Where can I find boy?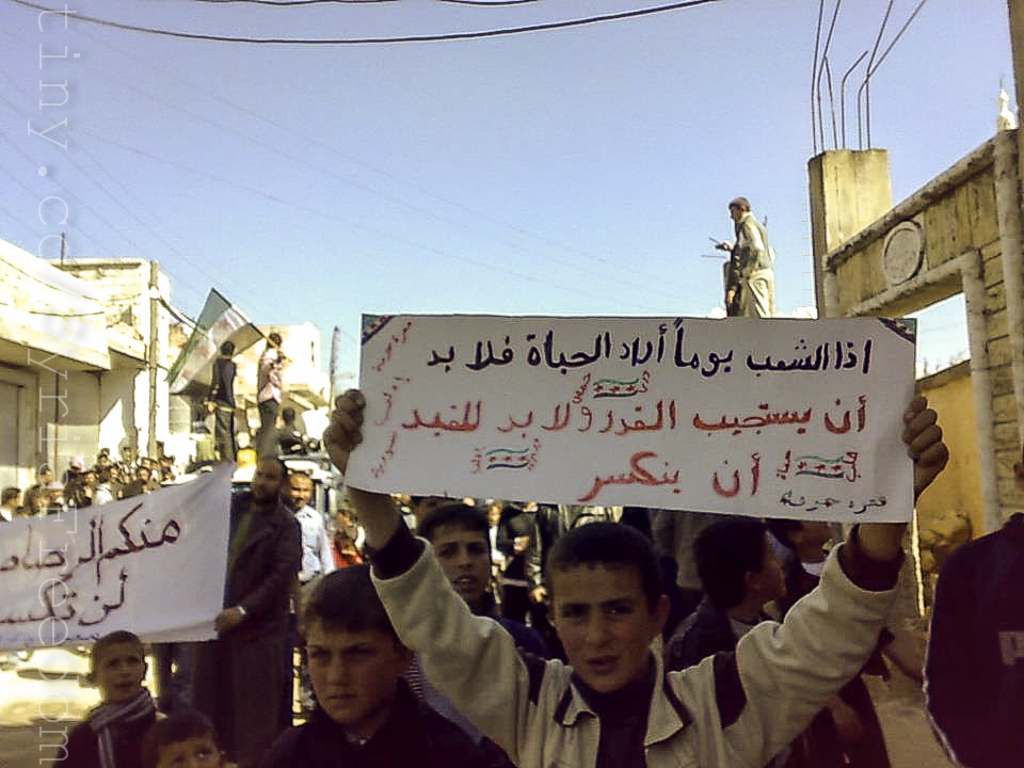
You can find it at <bbox>767, 508, 890, 767</bbox>.
